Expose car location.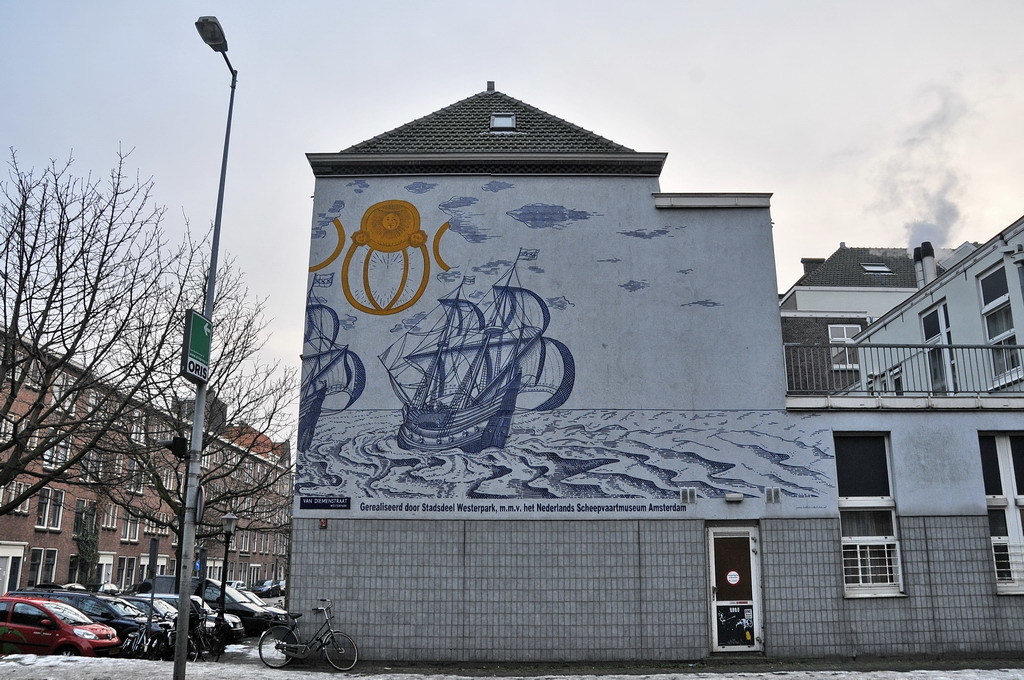
Exposed at l=224, t=575, r=245, b=590.
